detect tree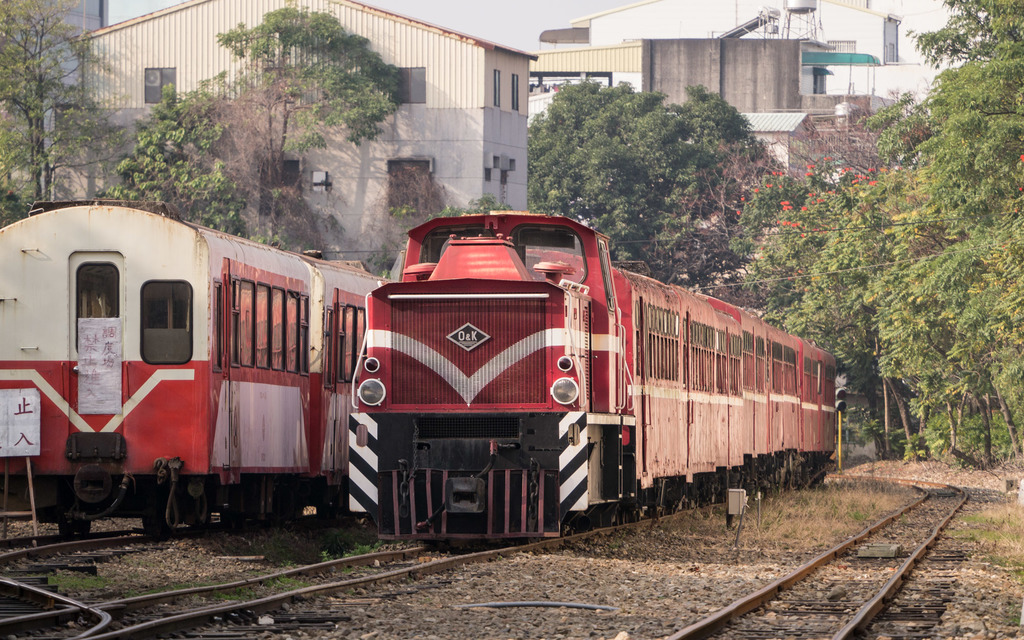
[left=513, top=73, right=745, bottom=288]
